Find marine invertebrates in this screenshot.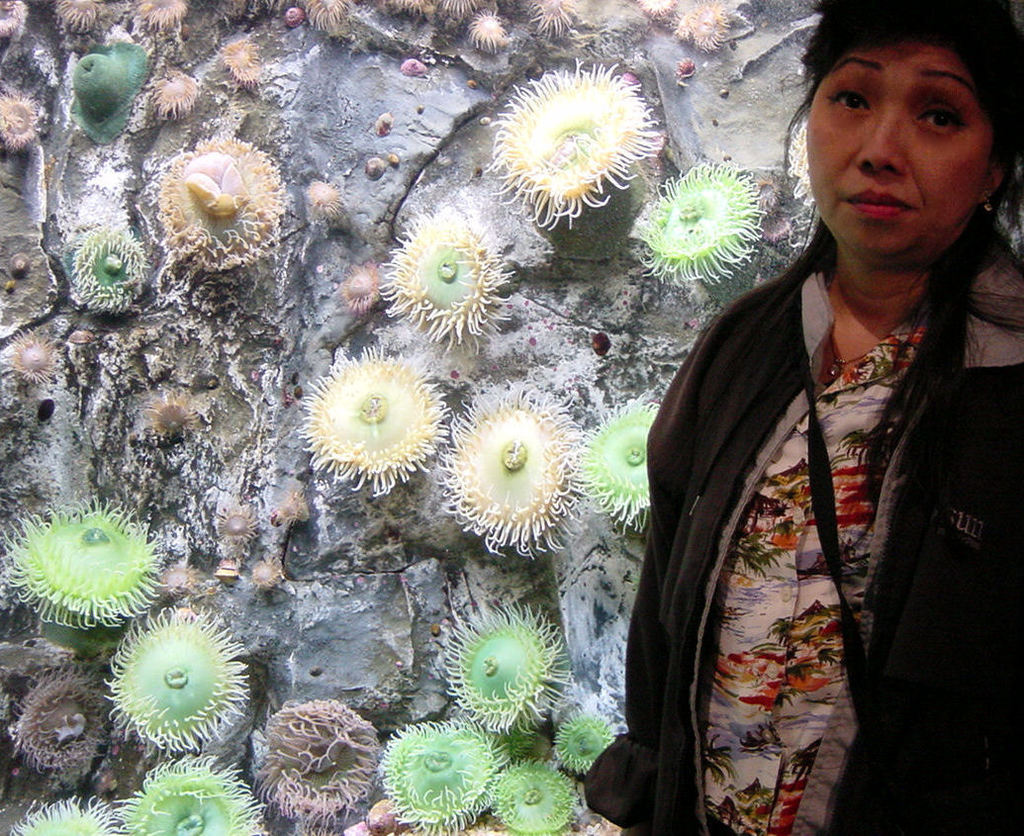
The bounding box for marine invertebrates is <box>203,30,266,87</box>.
